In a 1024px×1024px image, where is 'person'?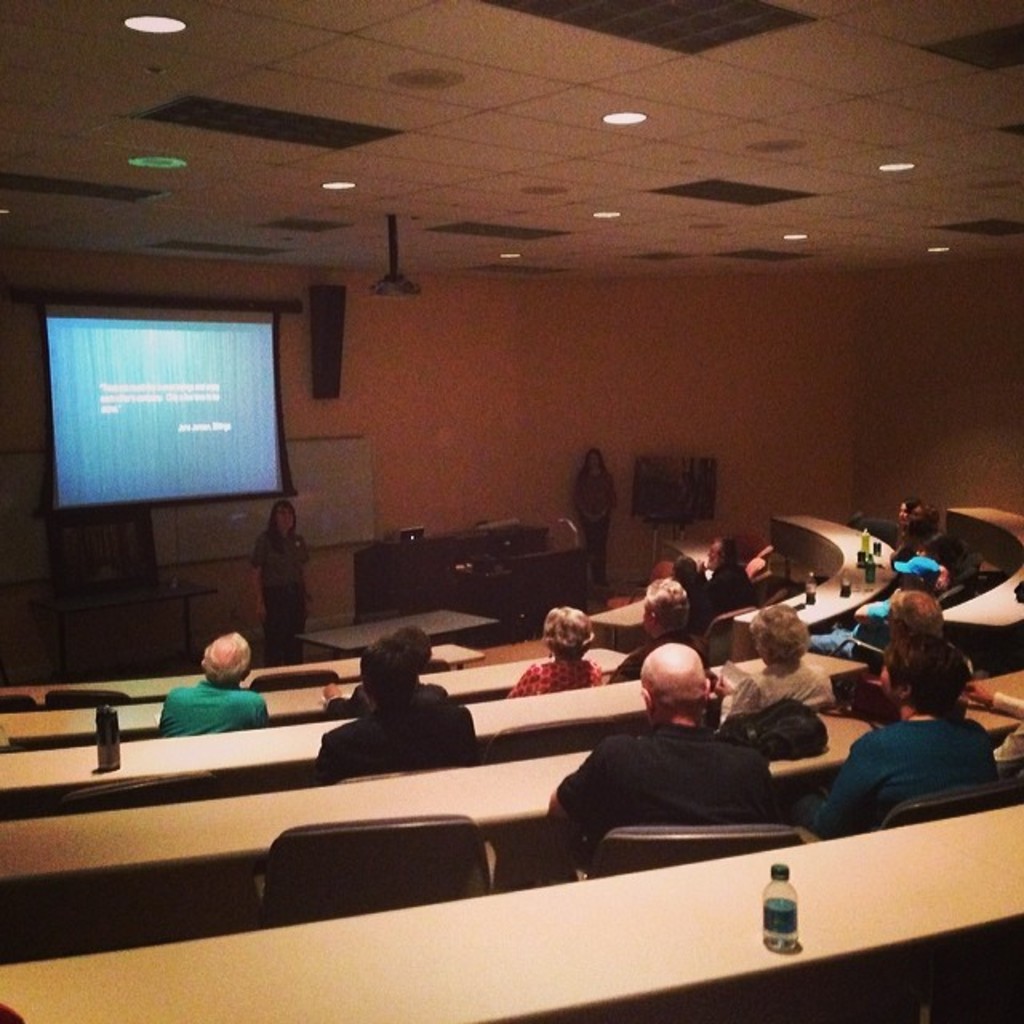
l=322, t=621, r=445, b=717.
